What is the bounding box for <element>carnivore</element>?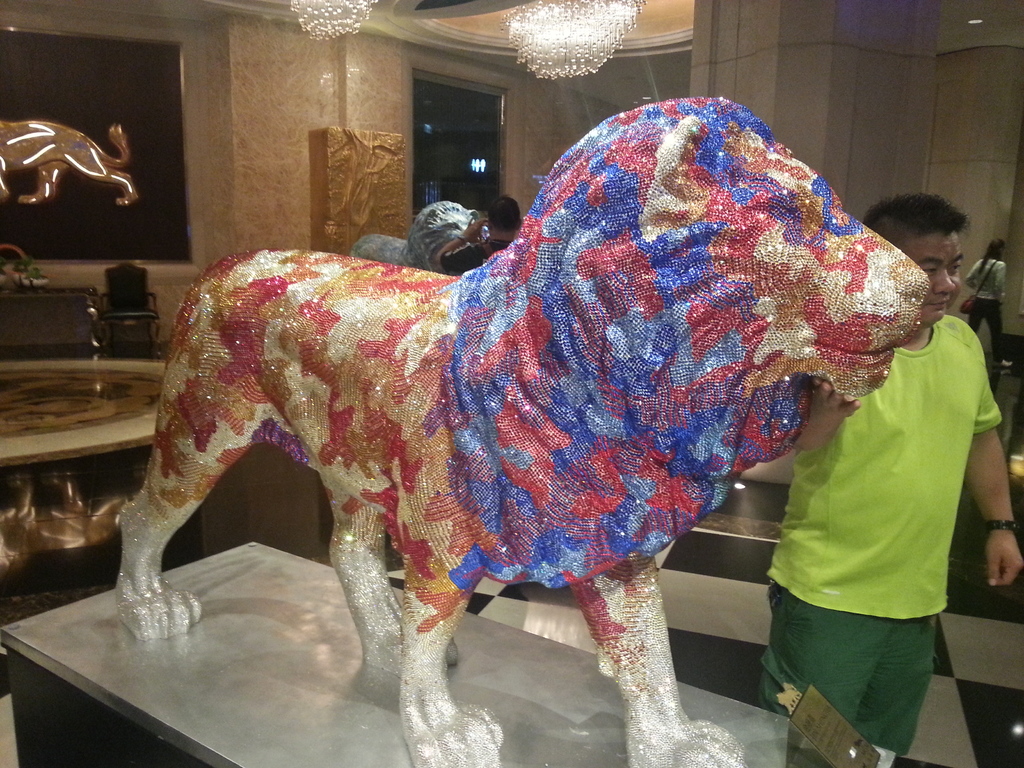
BBox(146, 81, 891, 753).
